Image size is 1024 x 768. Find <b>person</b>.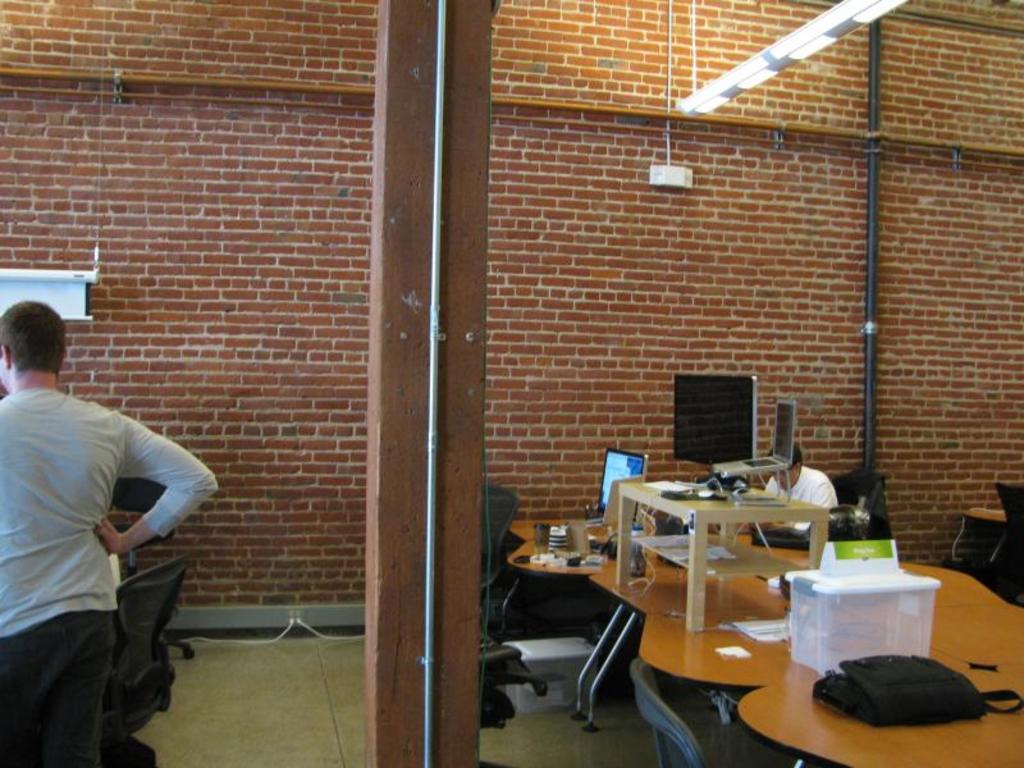
<region>735, 443, 838, 549</region>.
